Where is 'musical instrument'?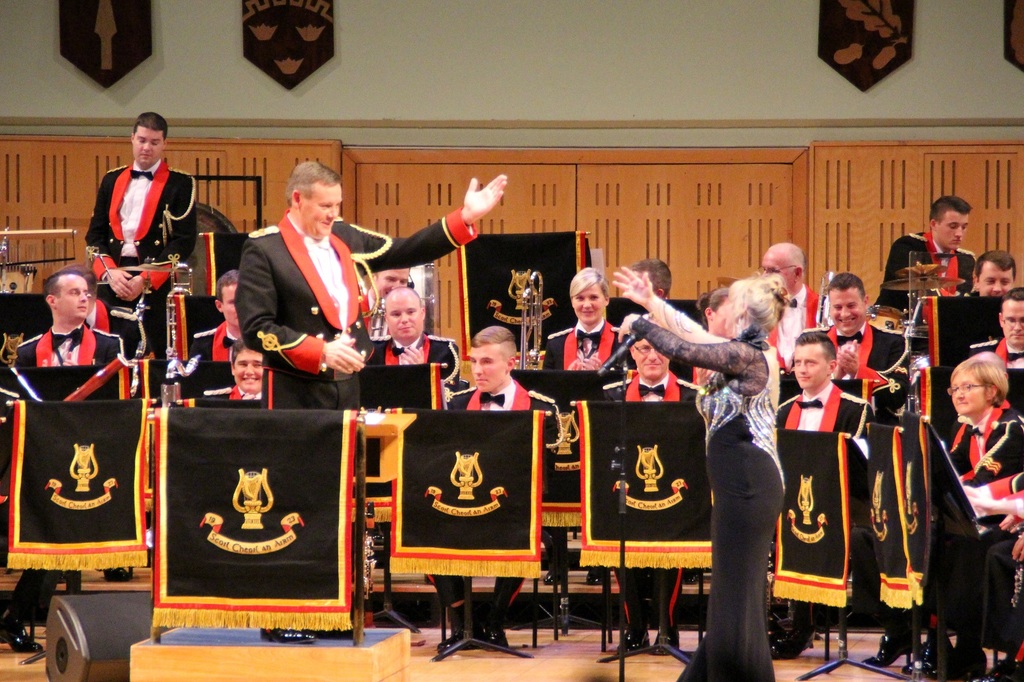
left=515, top=273, right=555, bottom=380.
